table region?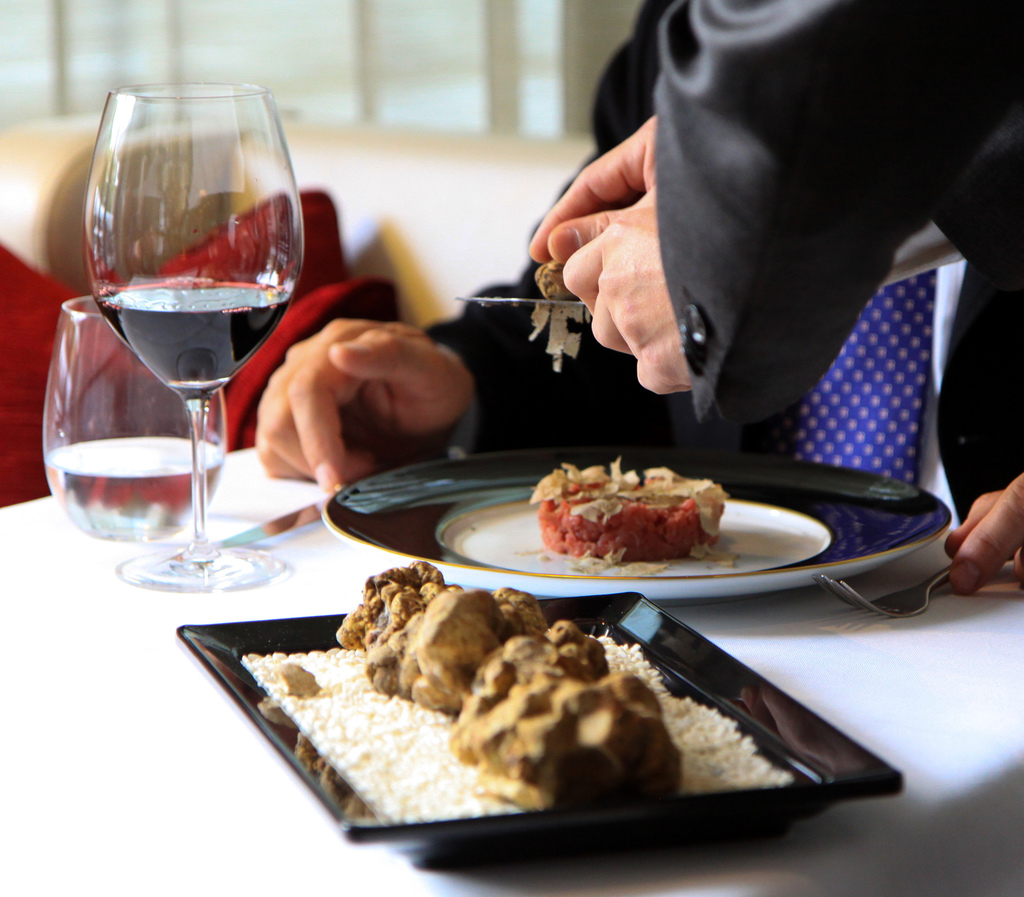
Rect(0, 429, 1023, 896)
